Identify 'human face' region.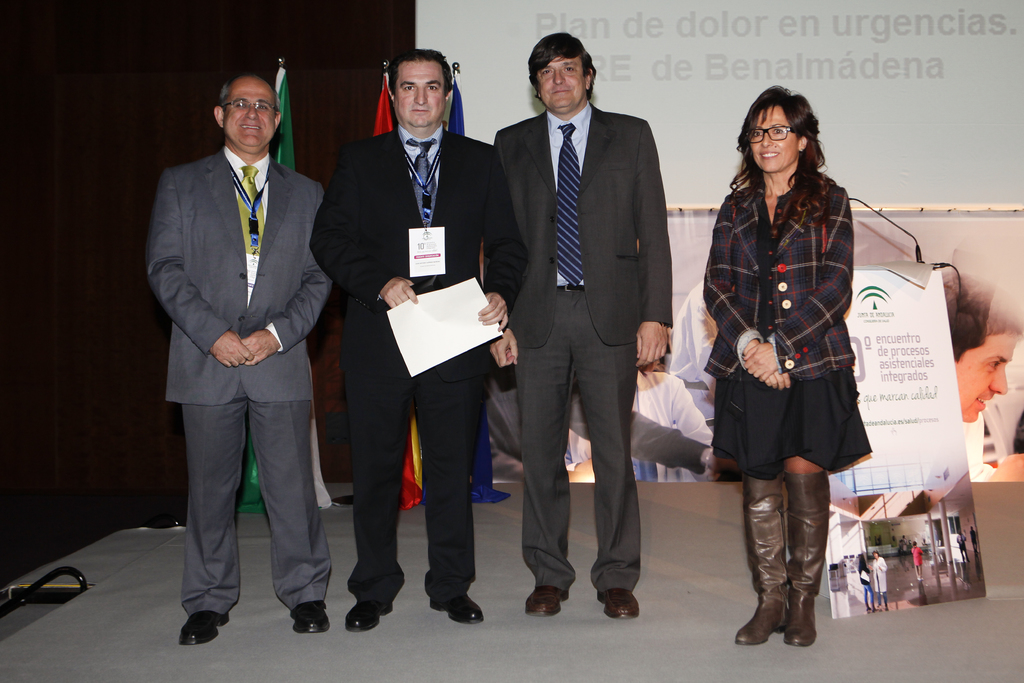
Region: (left=223, top=76, right=275, bottom=149).
